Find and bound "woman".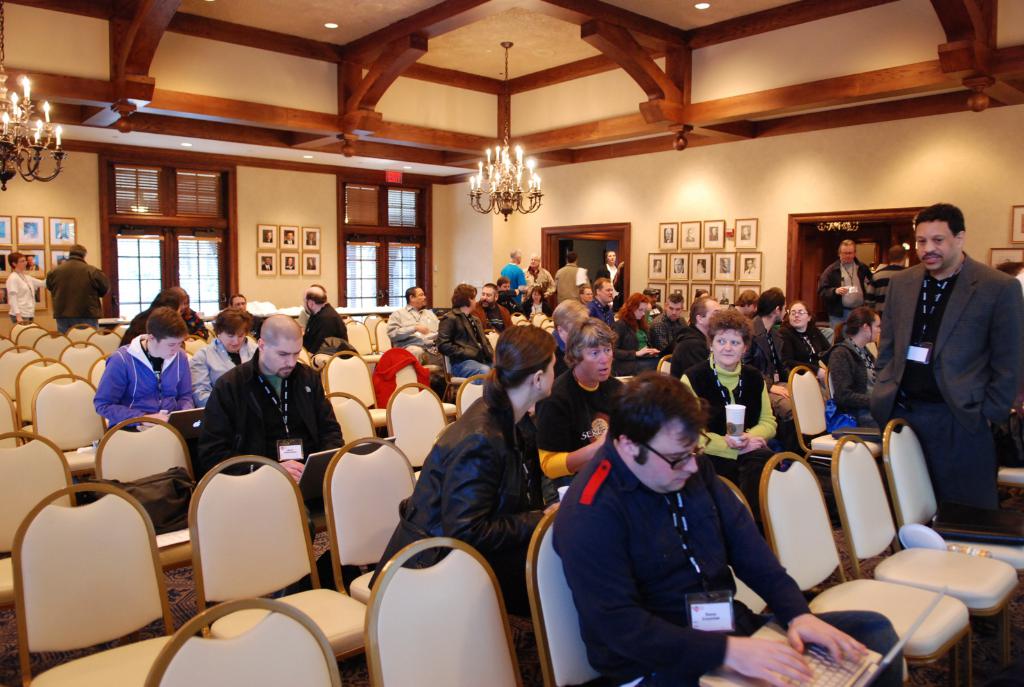
Bound: pyautogui.locateOnScreen(395, 324, 571, 620).
